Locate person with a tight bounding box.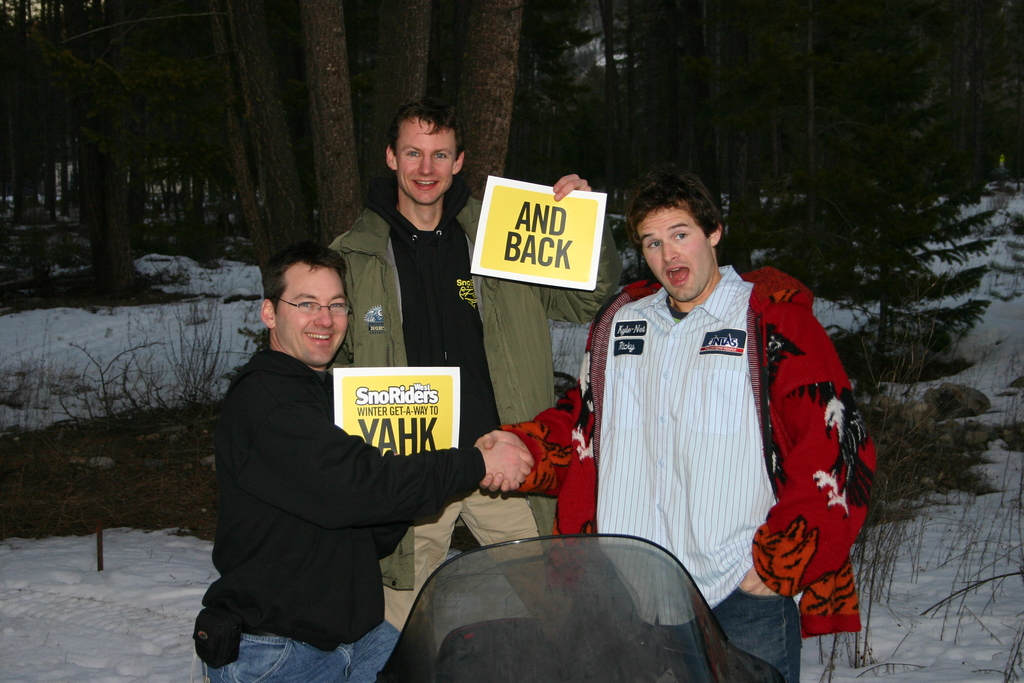
196,231,470,680.
